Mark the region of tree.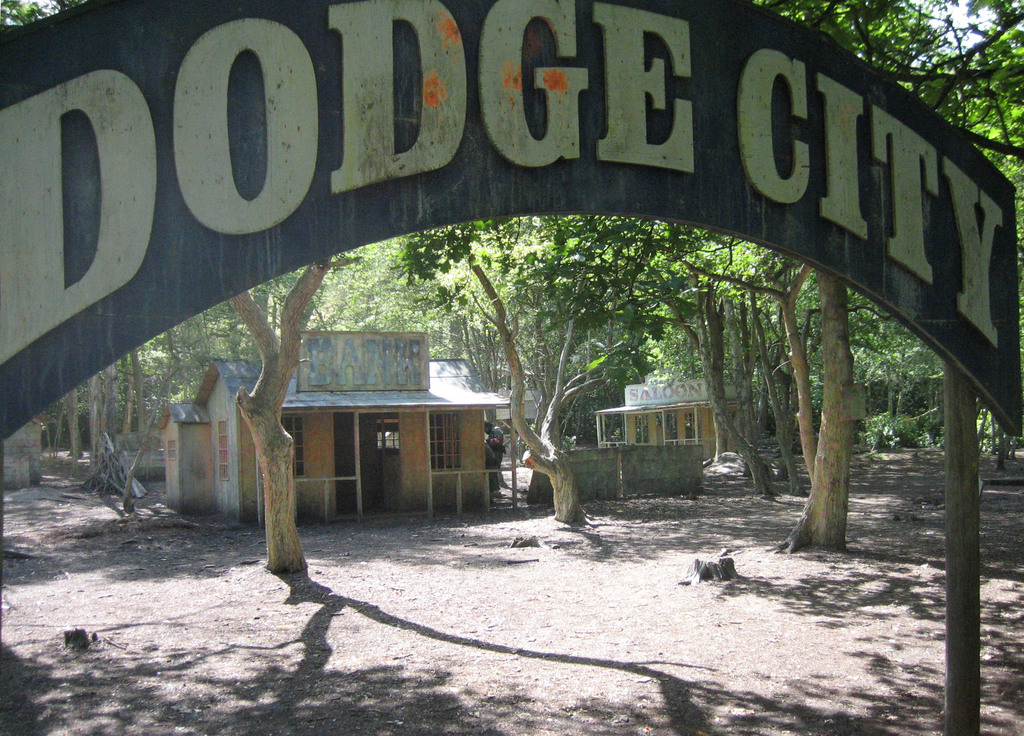
Region: <box>784,293,913,439</box>.
